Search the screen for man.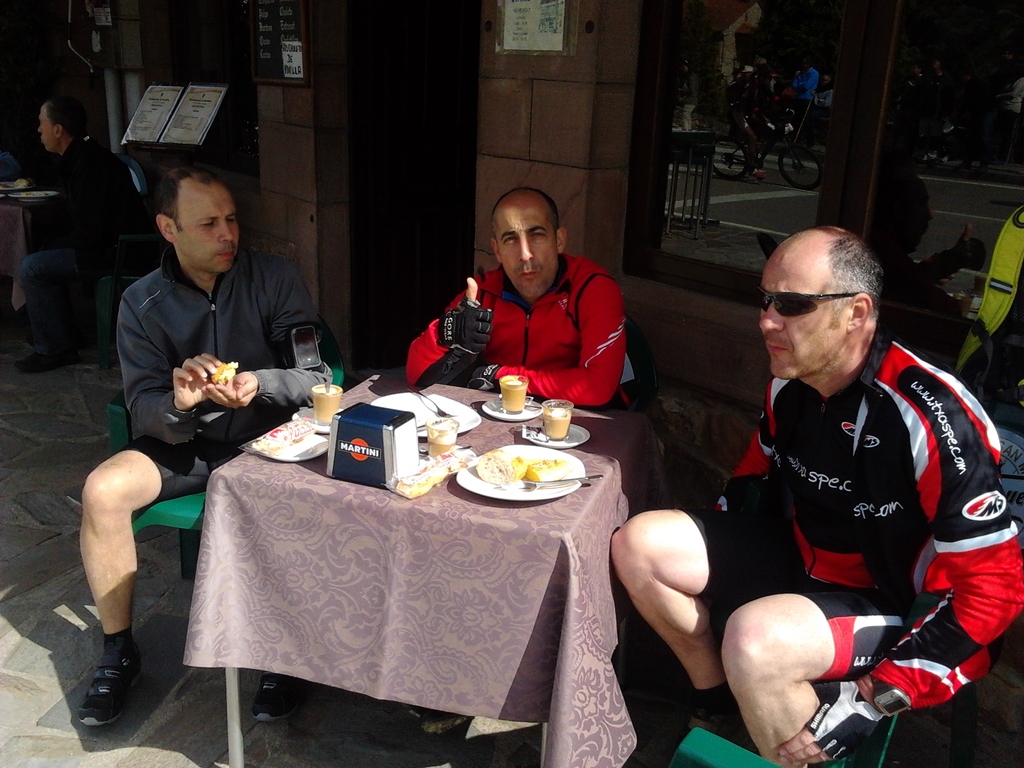
Found at l=403, t=185, r=652, b=412.
